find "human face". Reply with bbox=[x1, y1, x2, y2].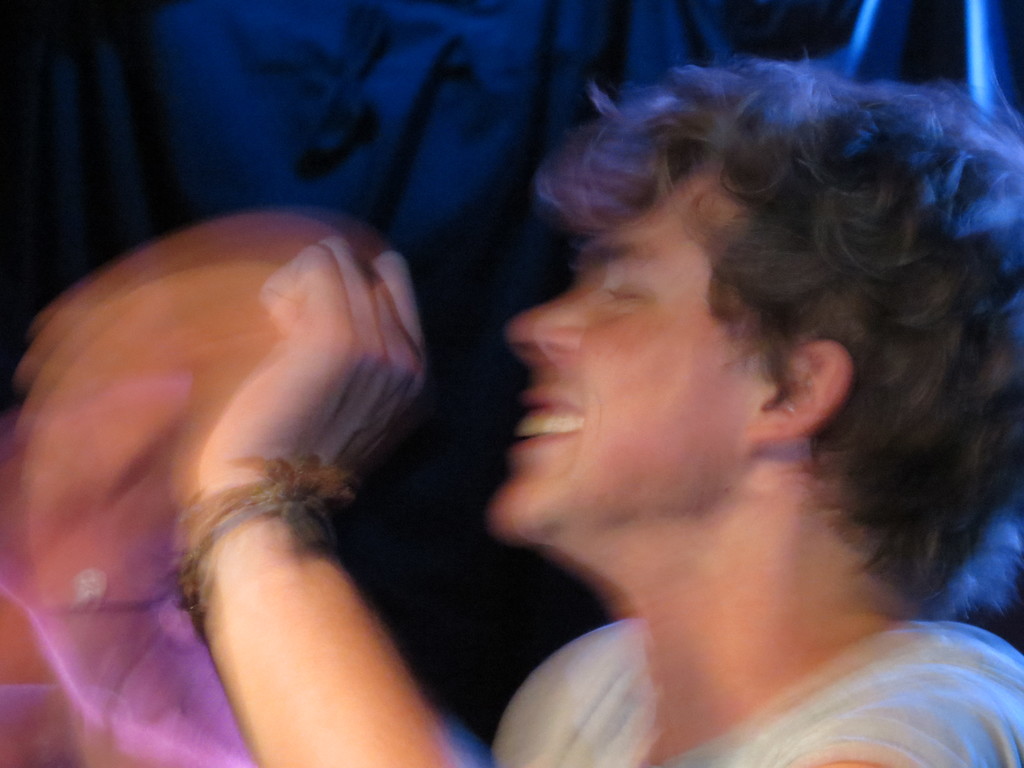
bbox=[500, 150, 783, 547].
